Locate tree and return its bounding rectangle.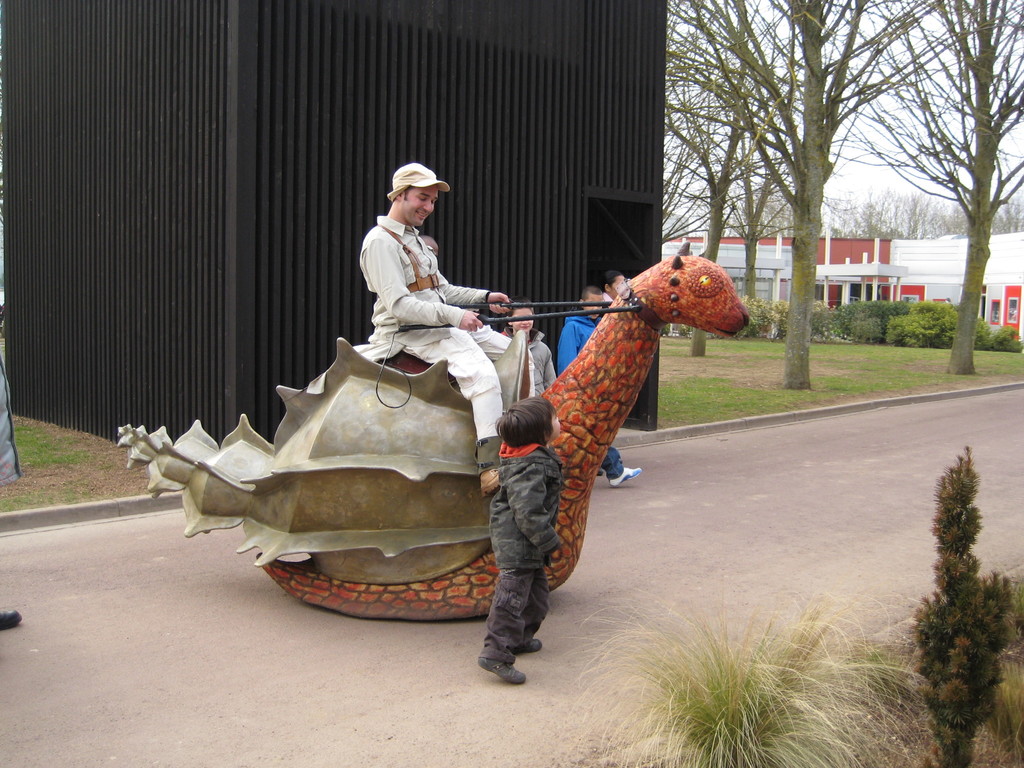
<region>718, 0, 948, 388</region>.
